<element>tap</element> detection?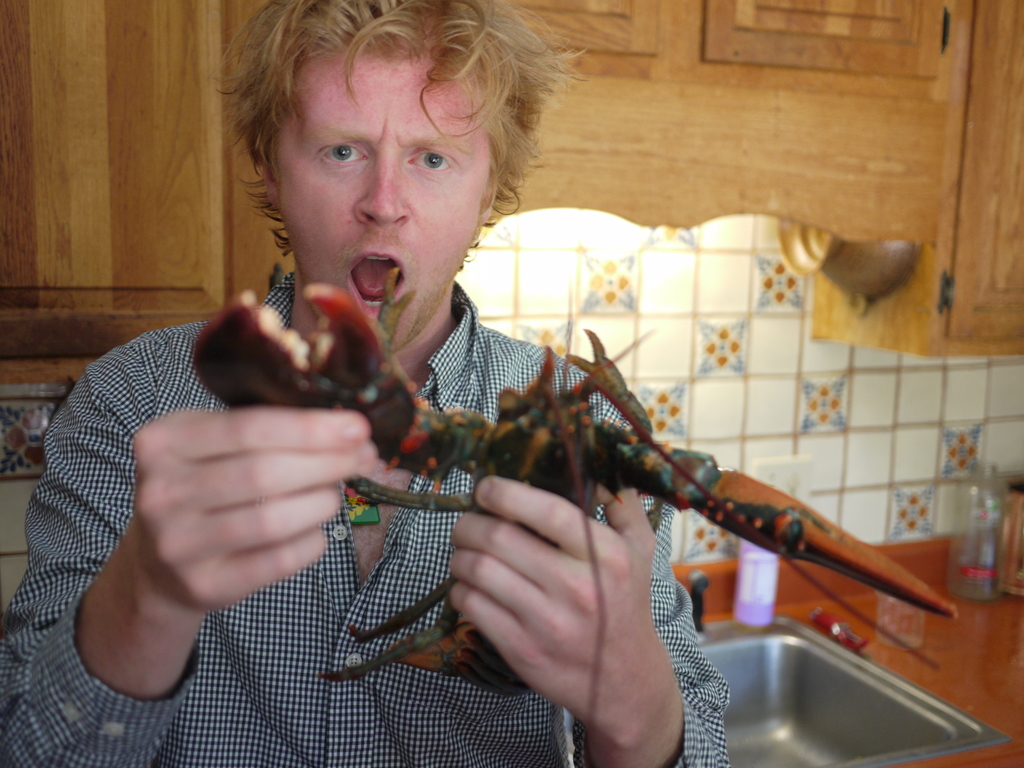
locate(684, 564, 715, 643)
